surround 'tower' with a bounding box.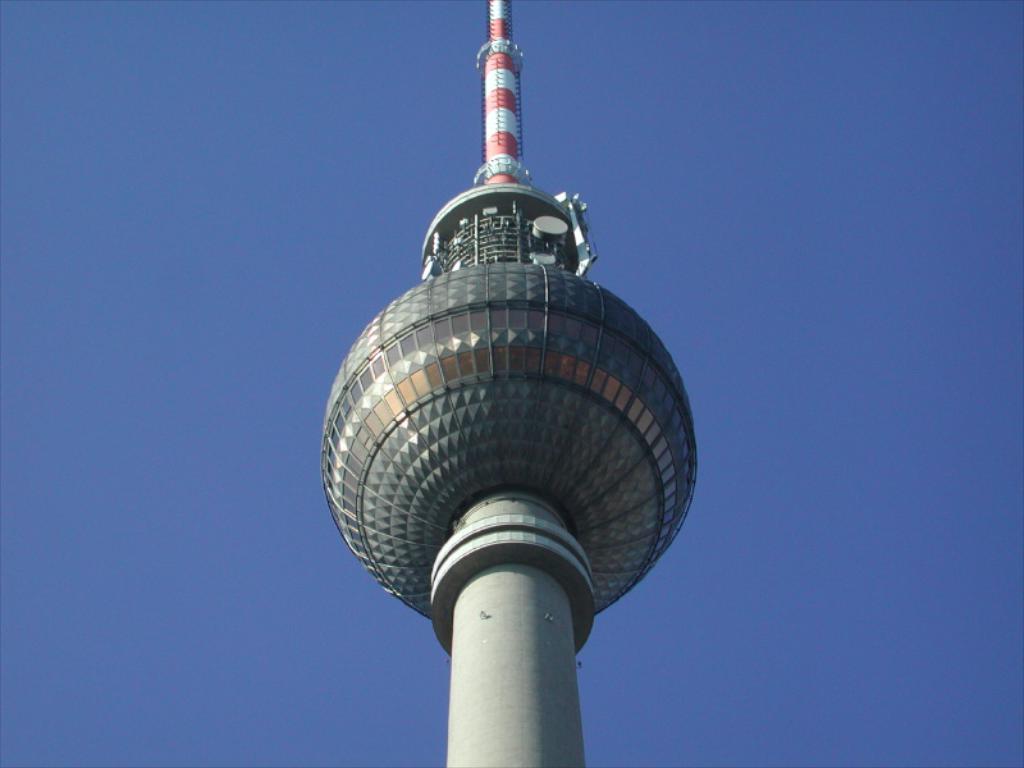
<box>321,0,698,767</box>.
